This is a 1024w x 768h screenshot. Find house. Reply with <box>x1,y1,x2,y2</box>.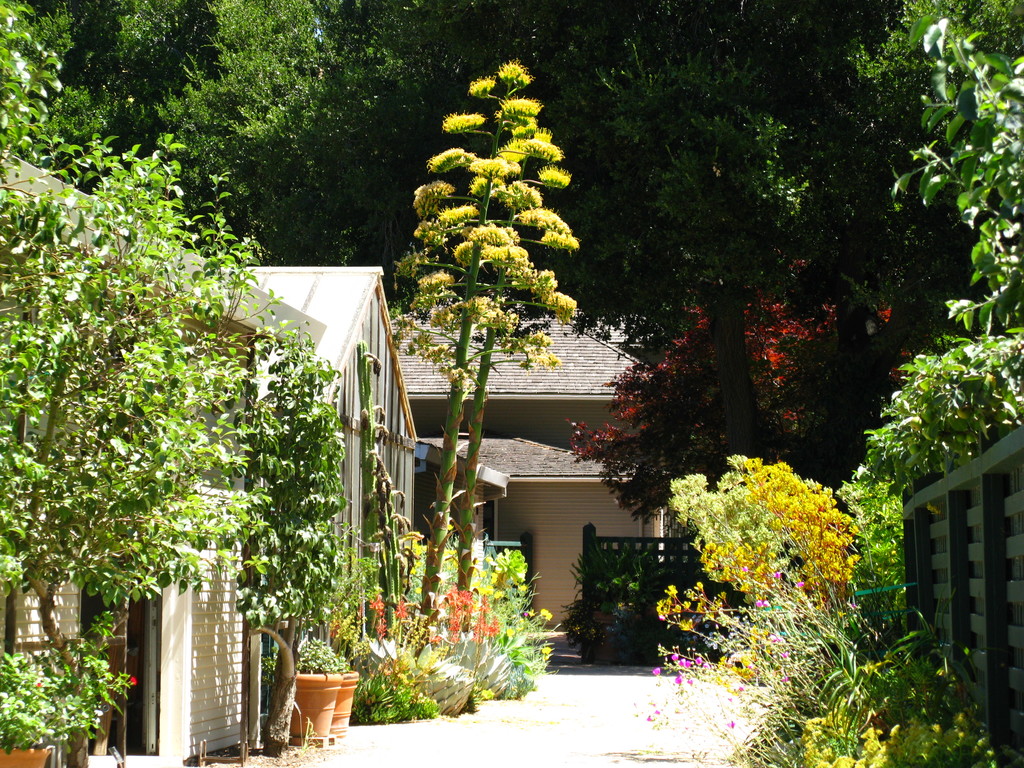
<box>260,257,428,700</box>.
